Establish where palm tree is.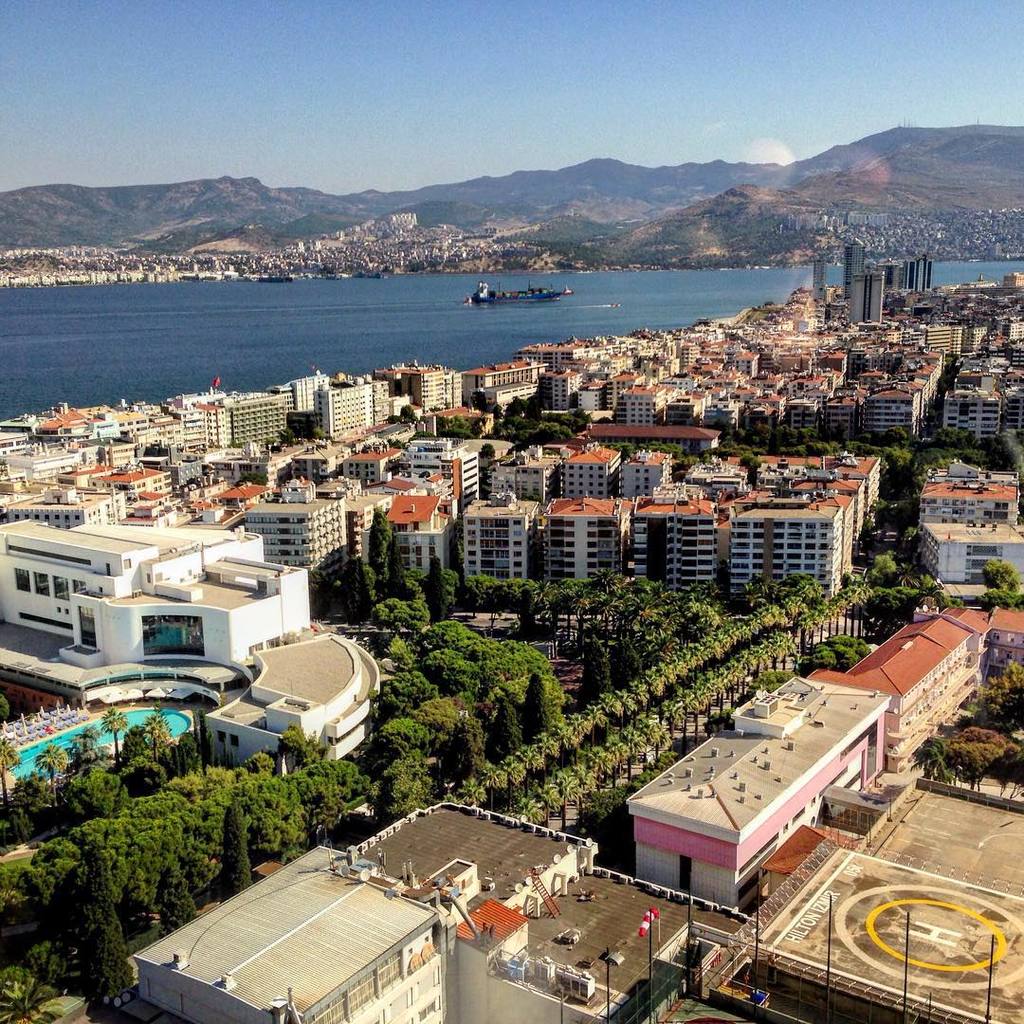
Established at locate(411, 684, 574, 804).
